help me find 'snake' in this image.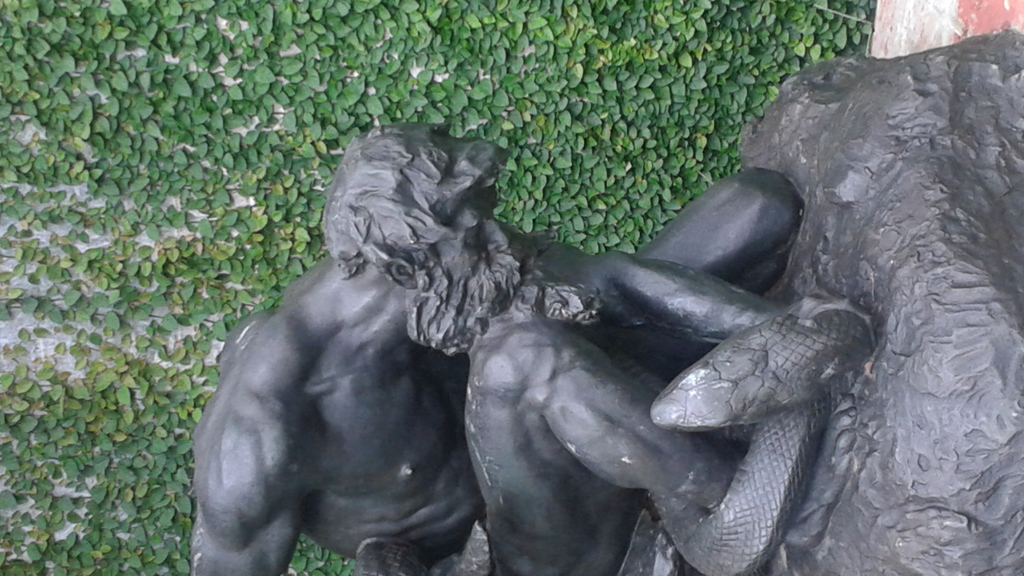
Found it: 673 315 874 575.
